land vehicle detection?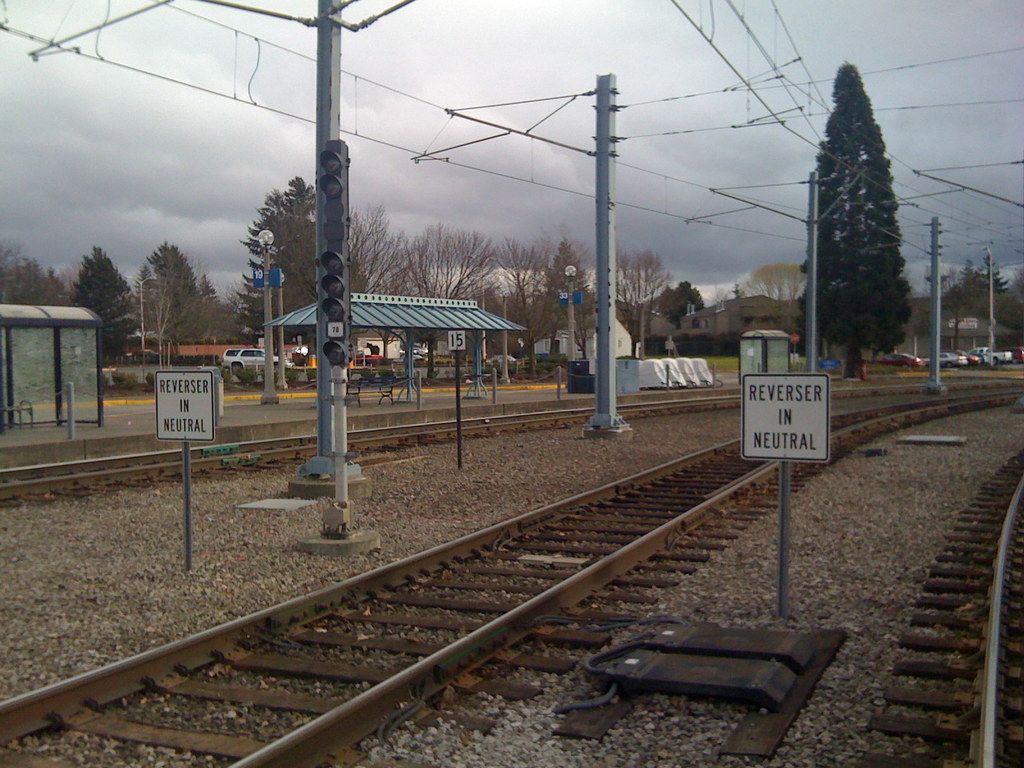
<bbox>123, 346, 160, 358</bbox>
